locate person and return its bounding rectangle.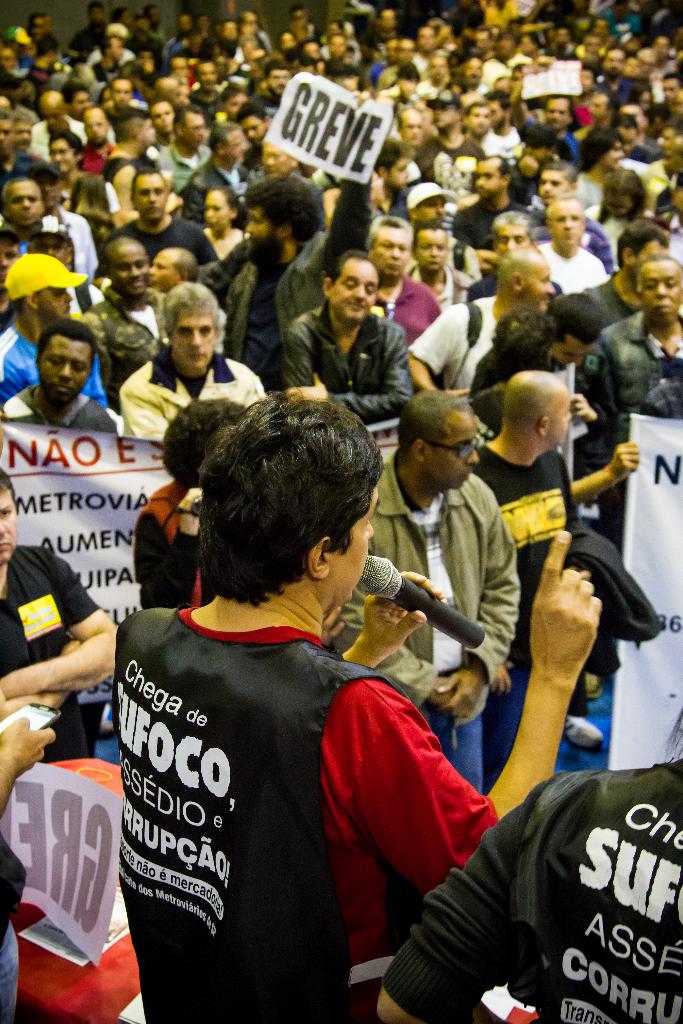
BBox(376, 755, 682, 1012).
